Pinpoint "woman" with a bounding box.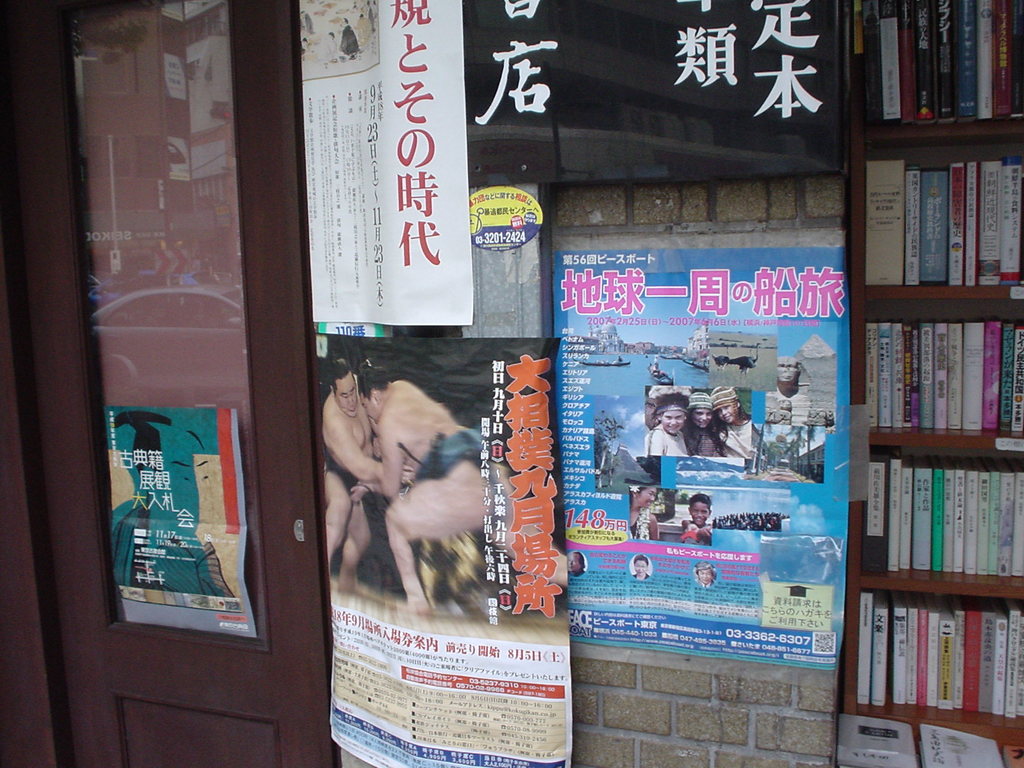
box=[633, 556, 653, 585].
